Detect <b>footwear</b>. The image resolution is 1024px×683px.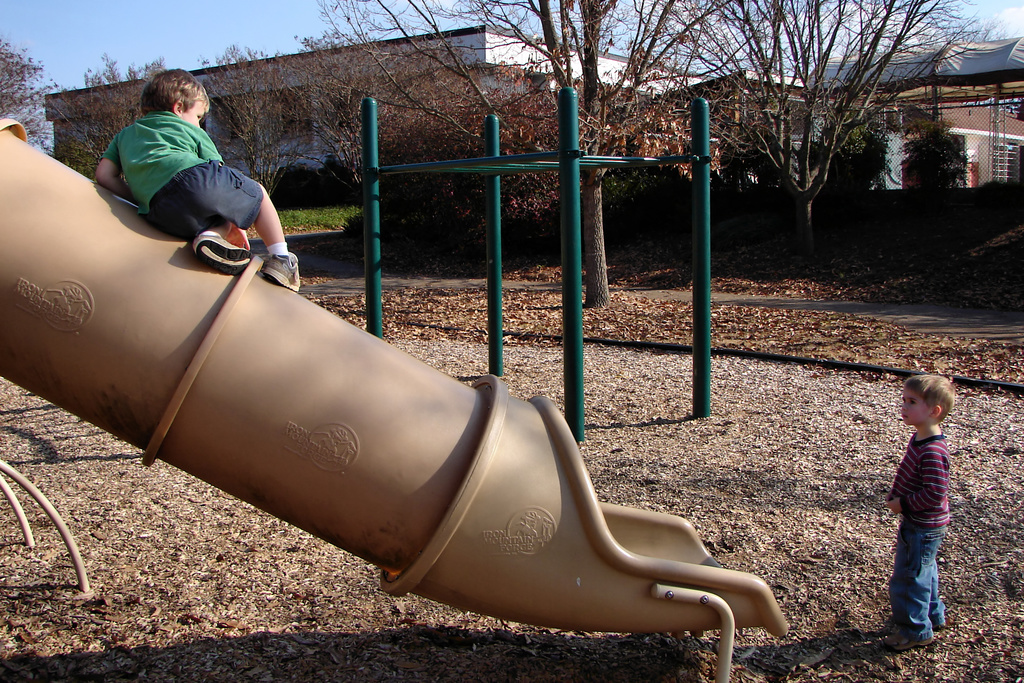
x1=184 y1=234 x2=258 y2=274.
